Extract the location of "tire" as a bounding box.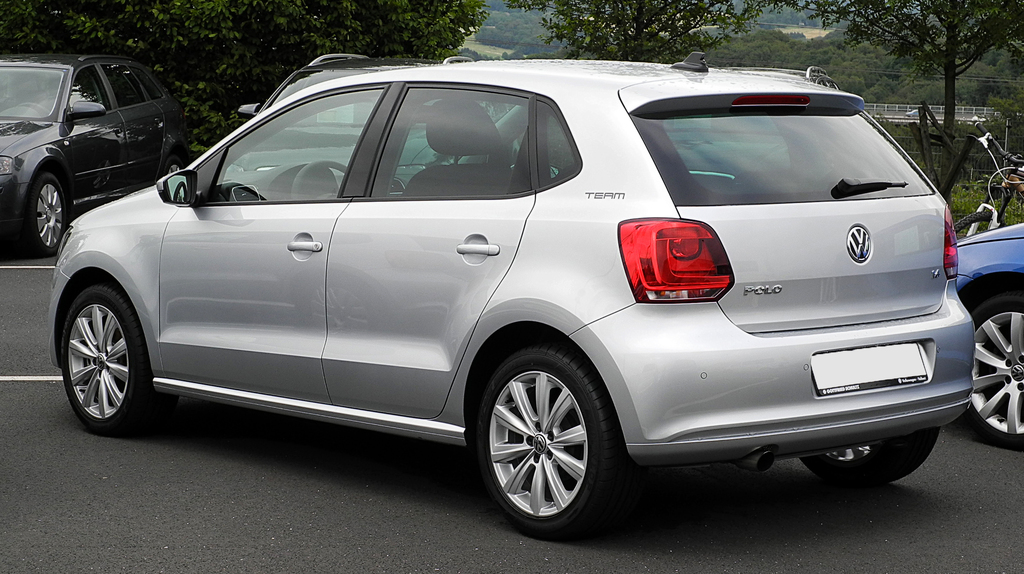
x1=800 y1=427 x2=938 y2=482.
